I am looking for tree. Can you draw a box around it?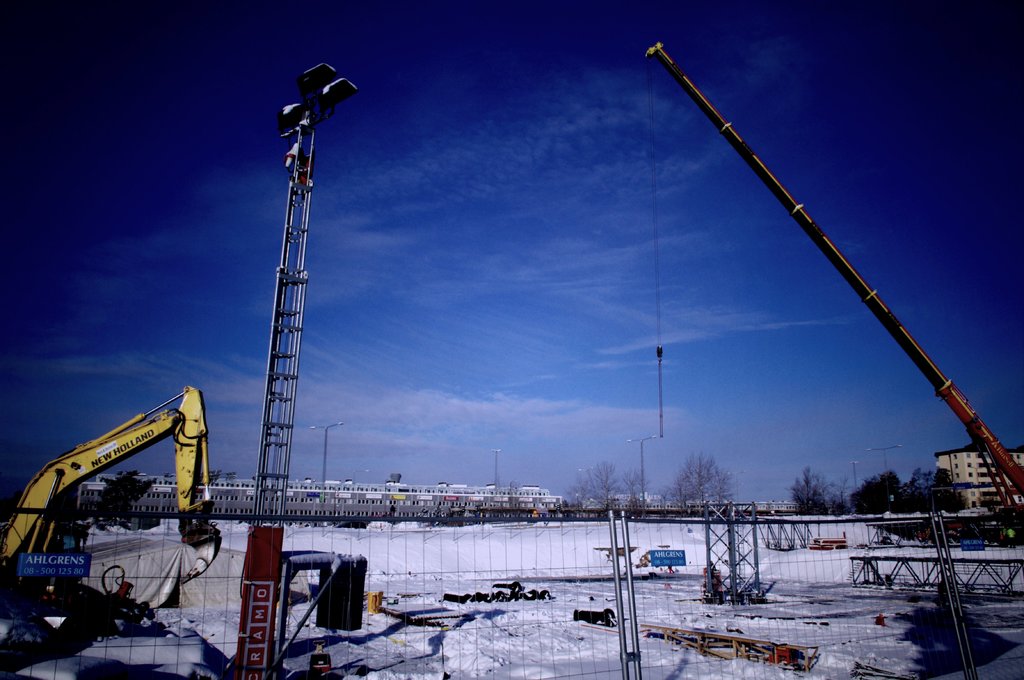
Sure, the bounding box is 895/464/952/514.
